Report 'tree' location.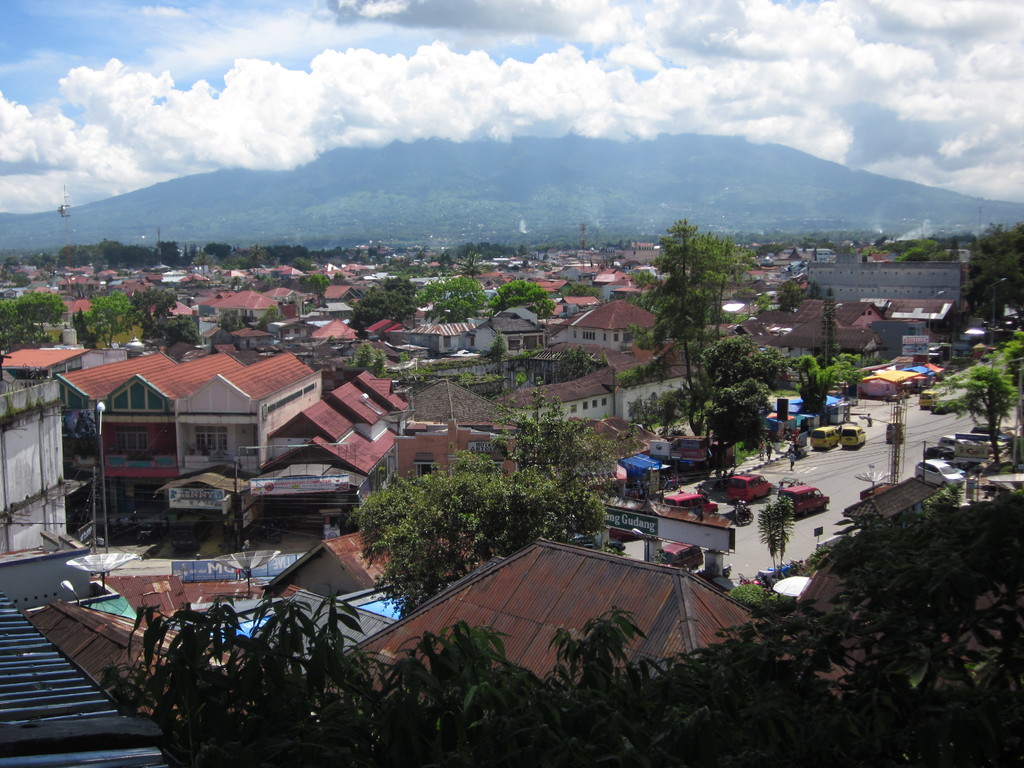
Report: [132, 284, 175, 344].
